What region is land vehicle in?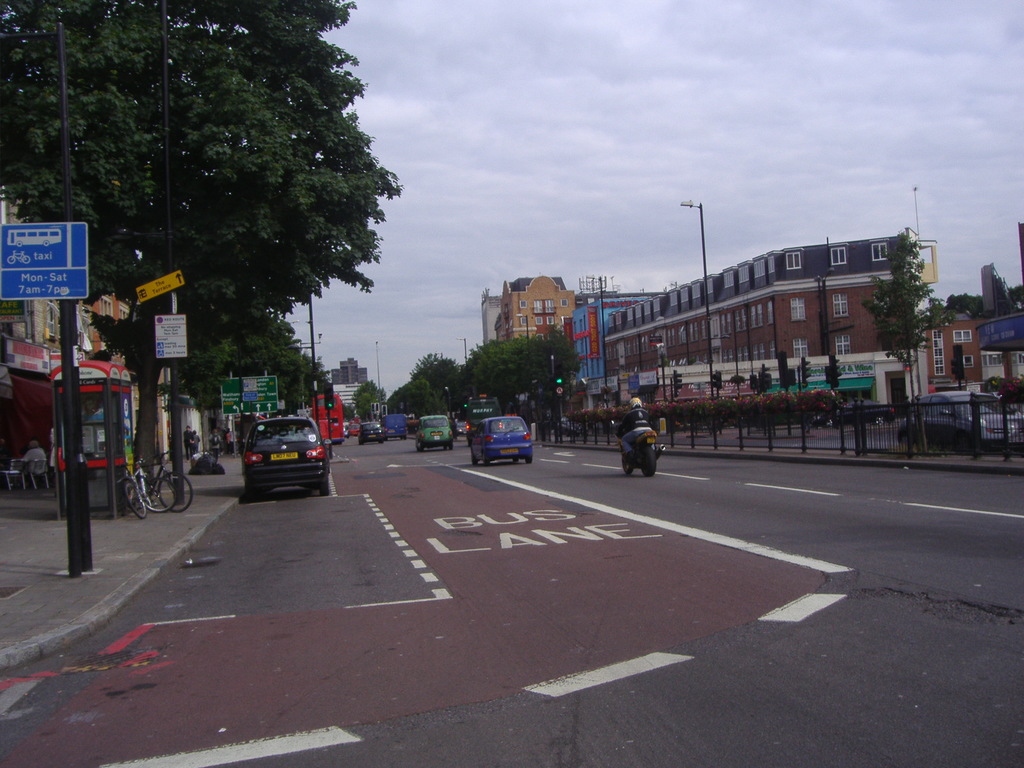
bbox=(314, 394, 344, 443).
